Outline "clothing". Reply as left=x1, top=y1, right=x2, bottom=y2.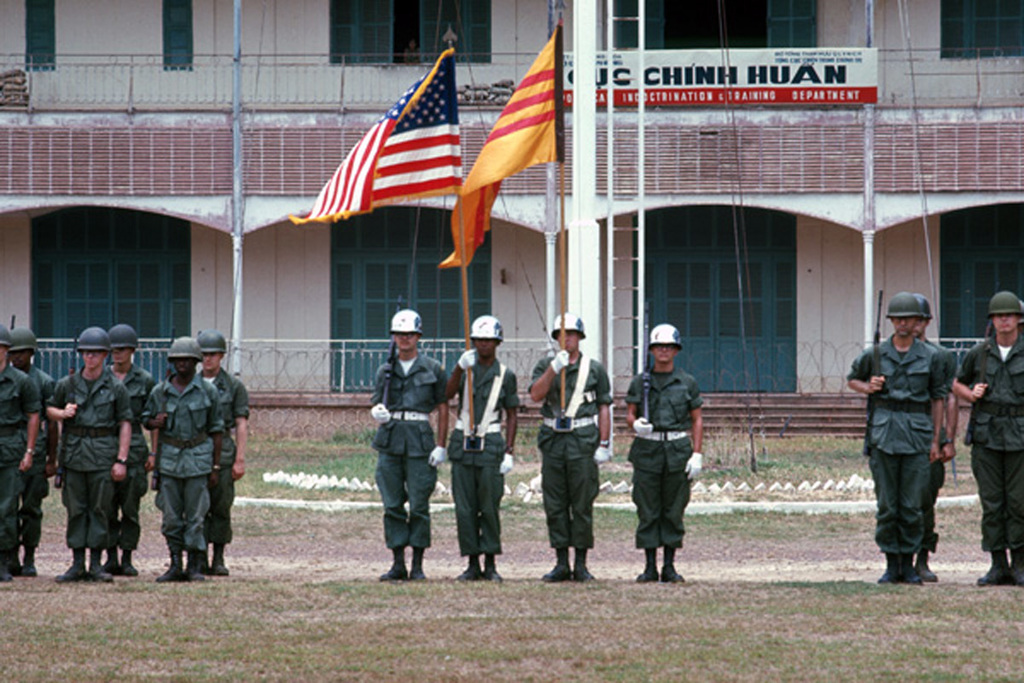
left=919, top=336, right=955, bottom=540.
